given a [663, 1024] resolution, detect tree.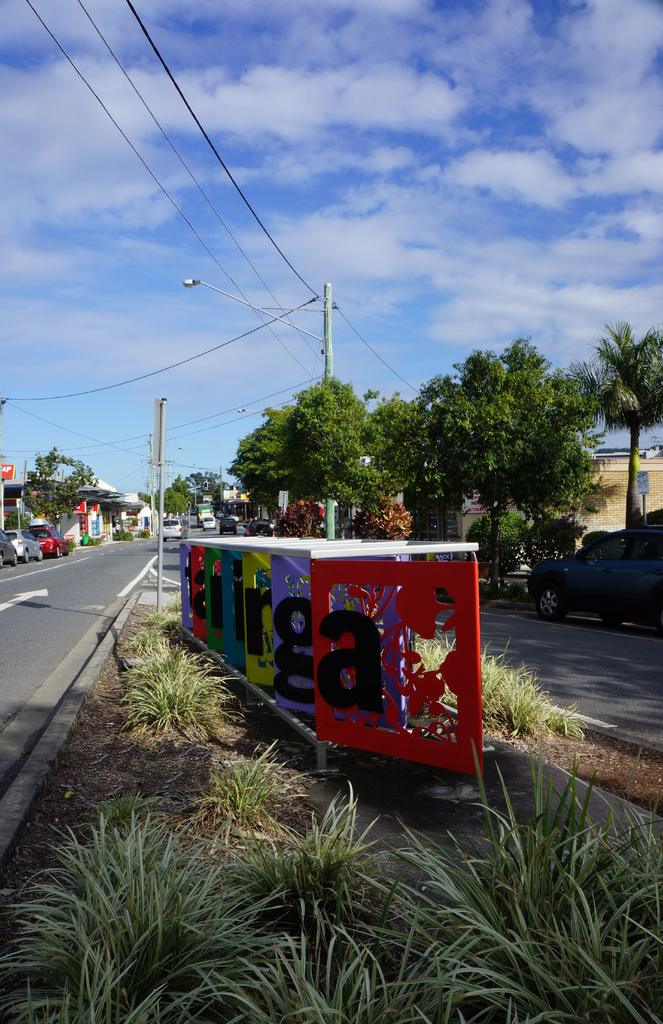
rect(567, 319, 662, 541).
